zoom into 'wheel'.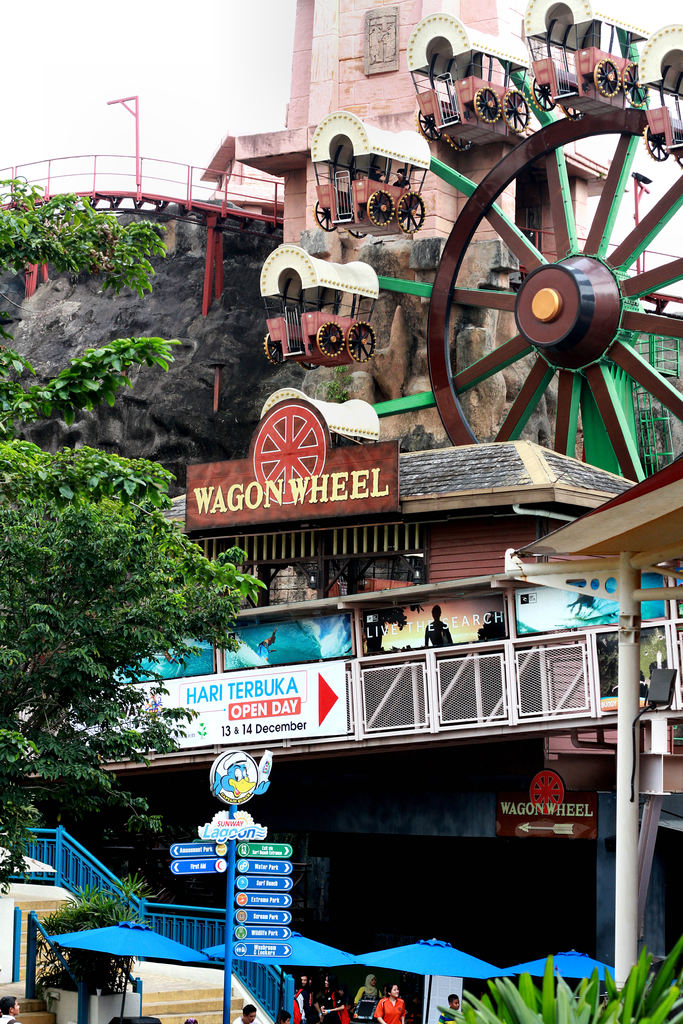
Zoom target: <box>475,84,500,123</box>.
